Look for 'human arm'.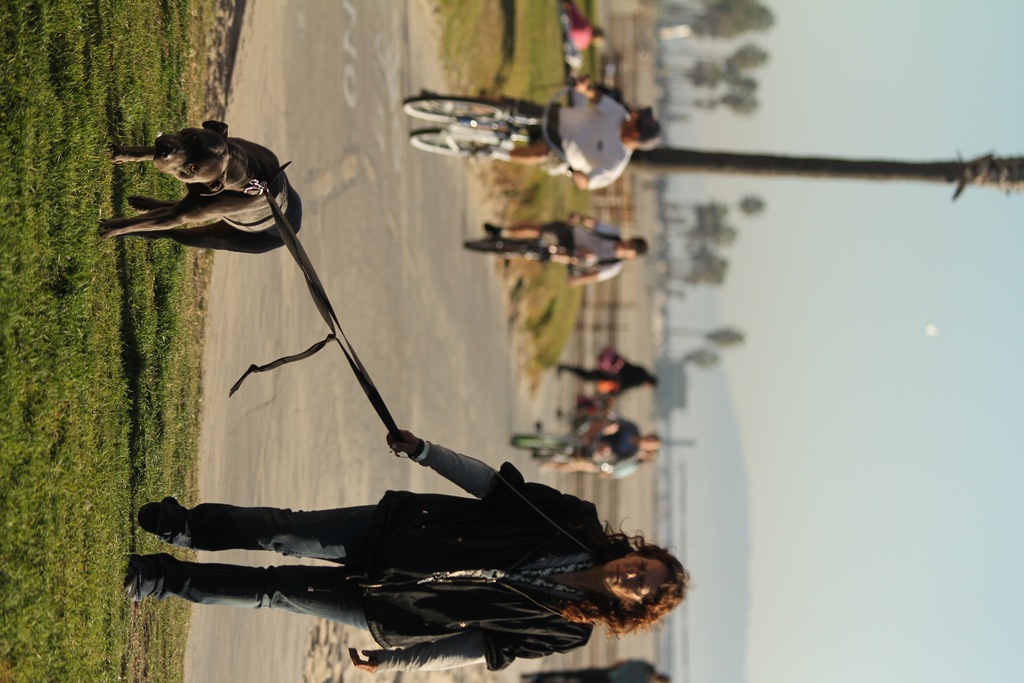
Found: x1=567, y1=256, x2=627, y2=289.
